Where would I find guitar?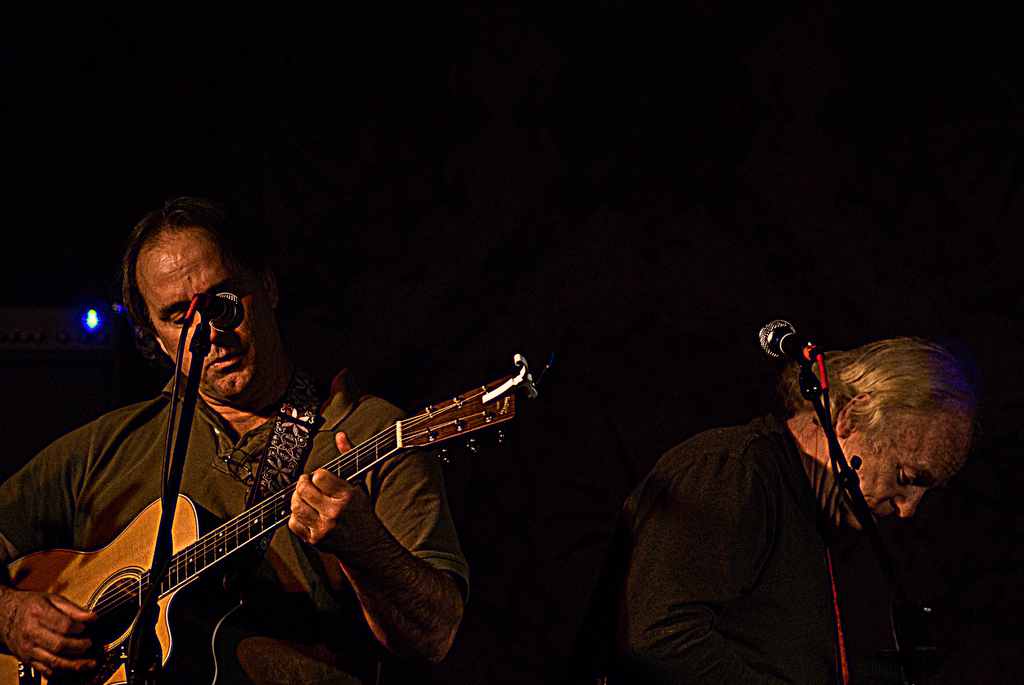
At <bbox>45, 361, 538, 671</bbox>.
